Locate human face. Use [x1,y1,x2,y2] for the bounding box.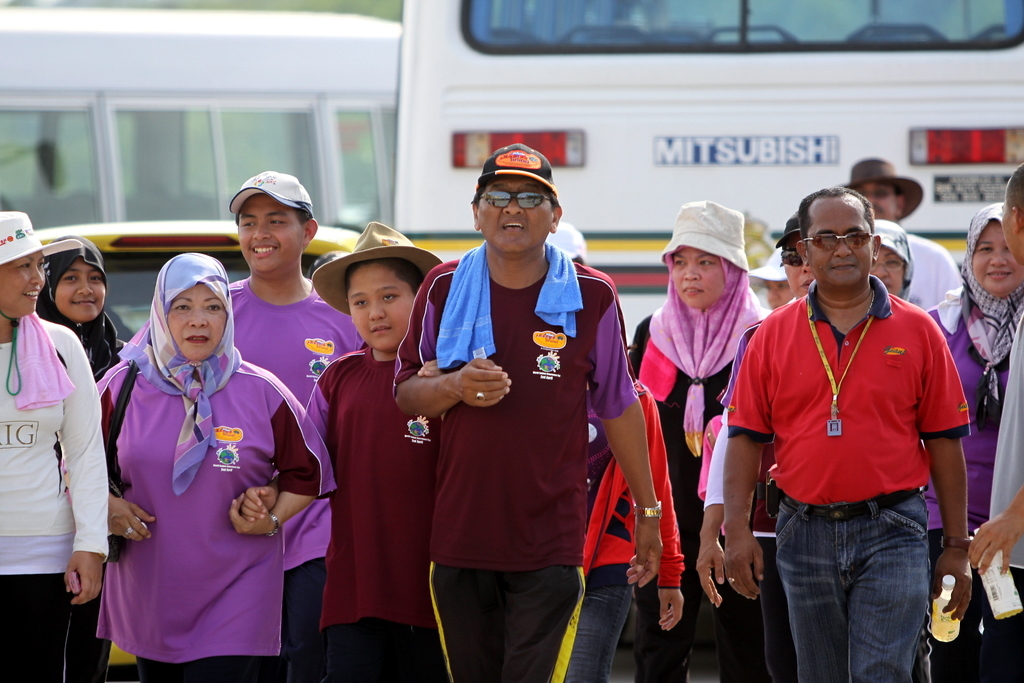
[168,282,218,358].
